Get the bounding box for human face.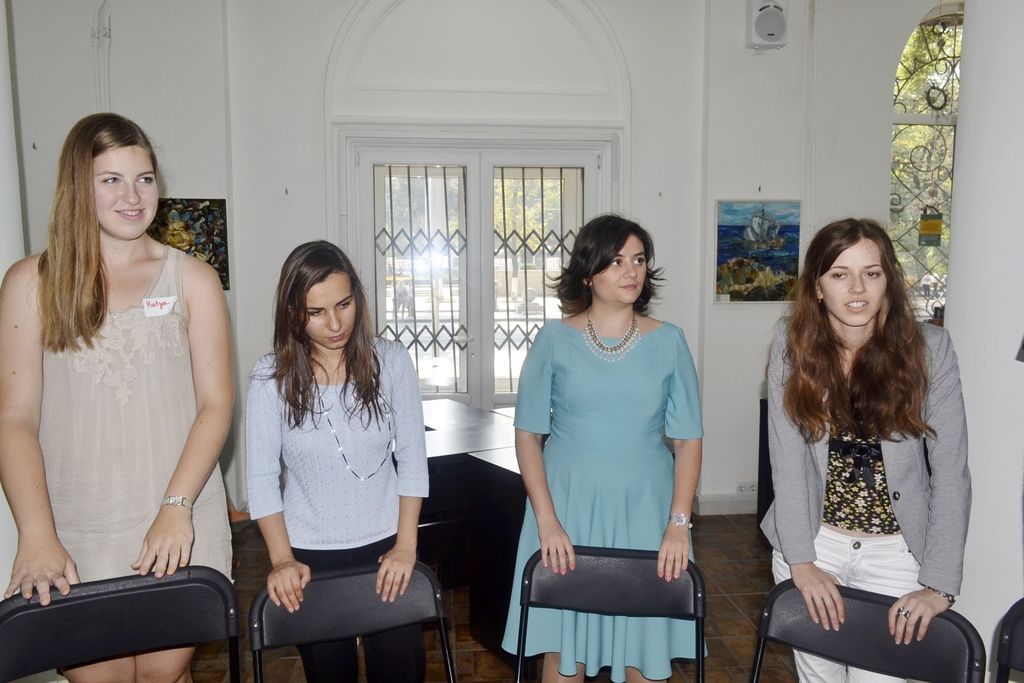
crop(298, 276, 362, 350).
